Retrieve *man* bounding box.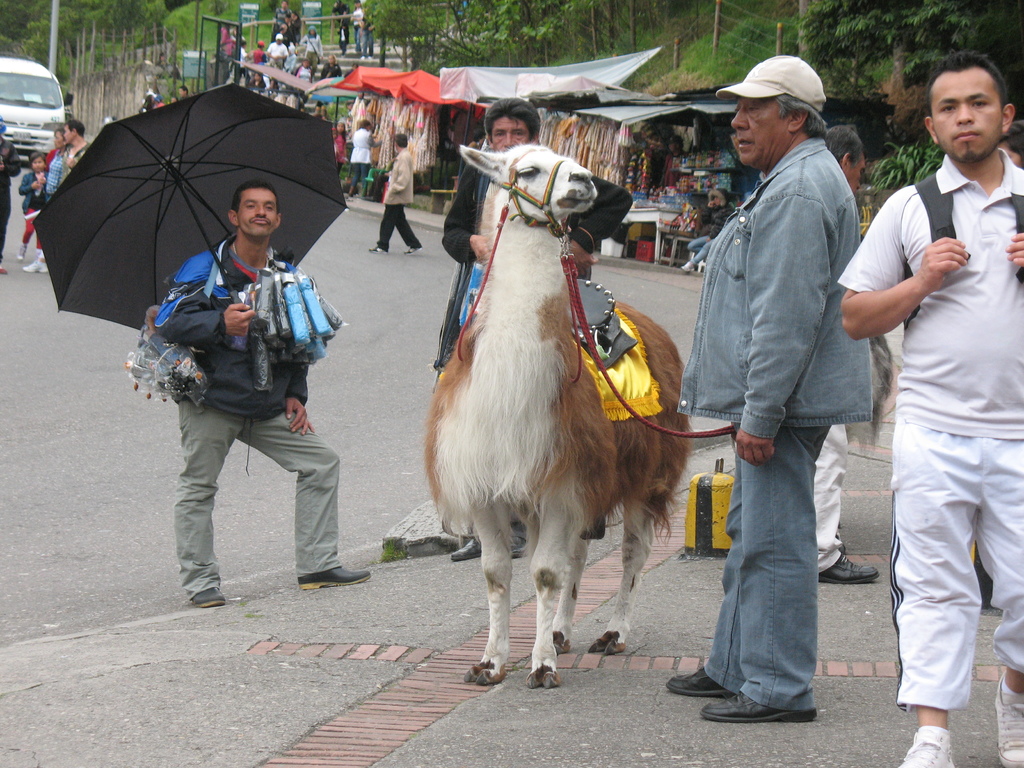
Bounding box: [left=266, top=32, right=292, bottom=59].
